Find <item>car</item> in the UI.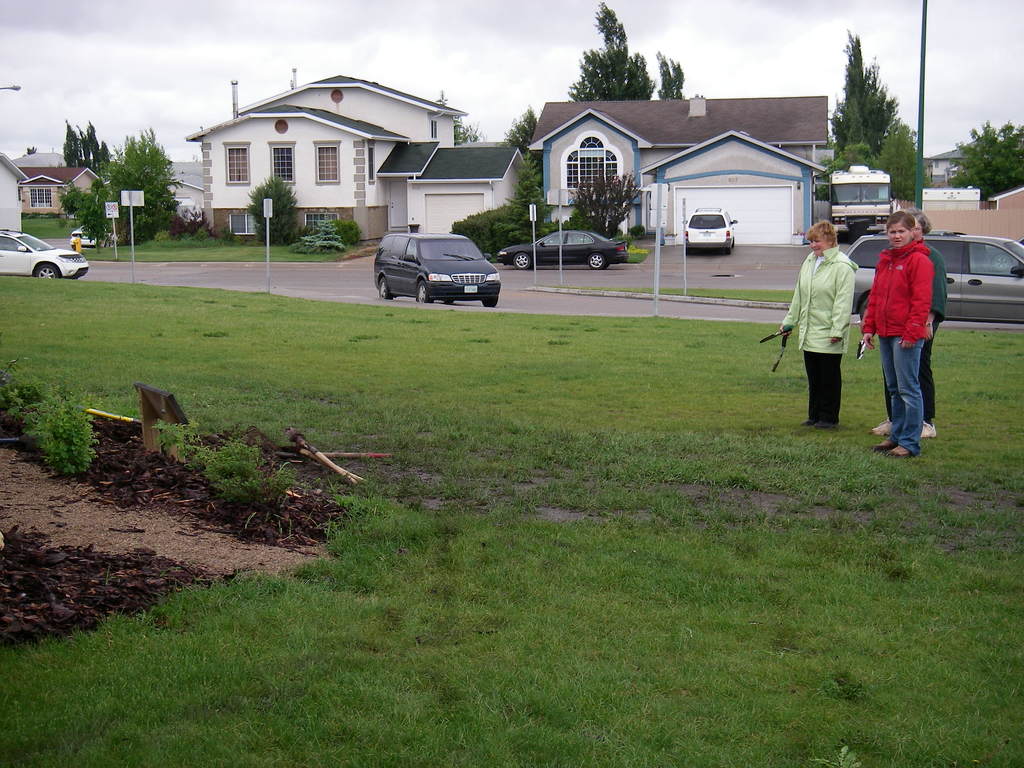
UI element at box=[499, 228, 625, 270].
